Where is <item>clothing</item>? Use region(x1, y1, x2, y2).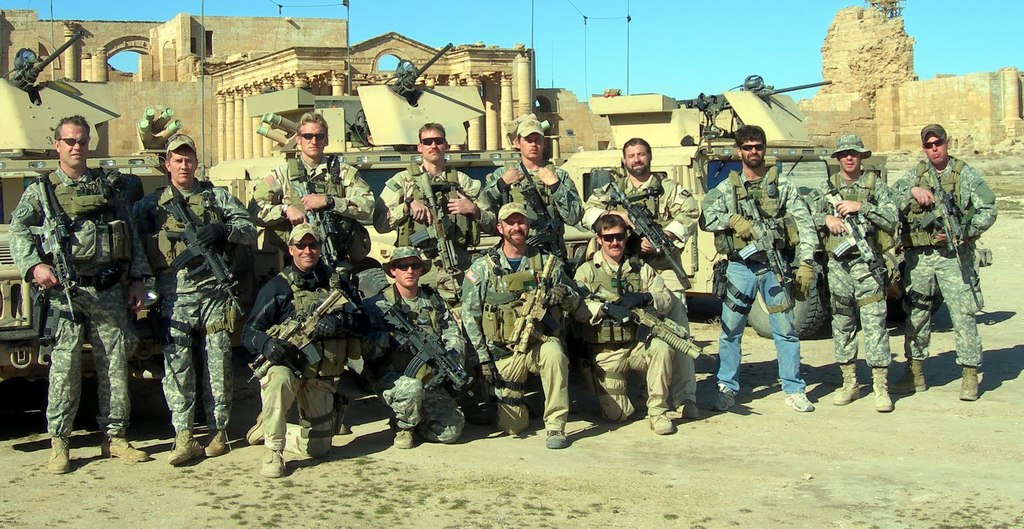
region(572, 255, 691, 423).
